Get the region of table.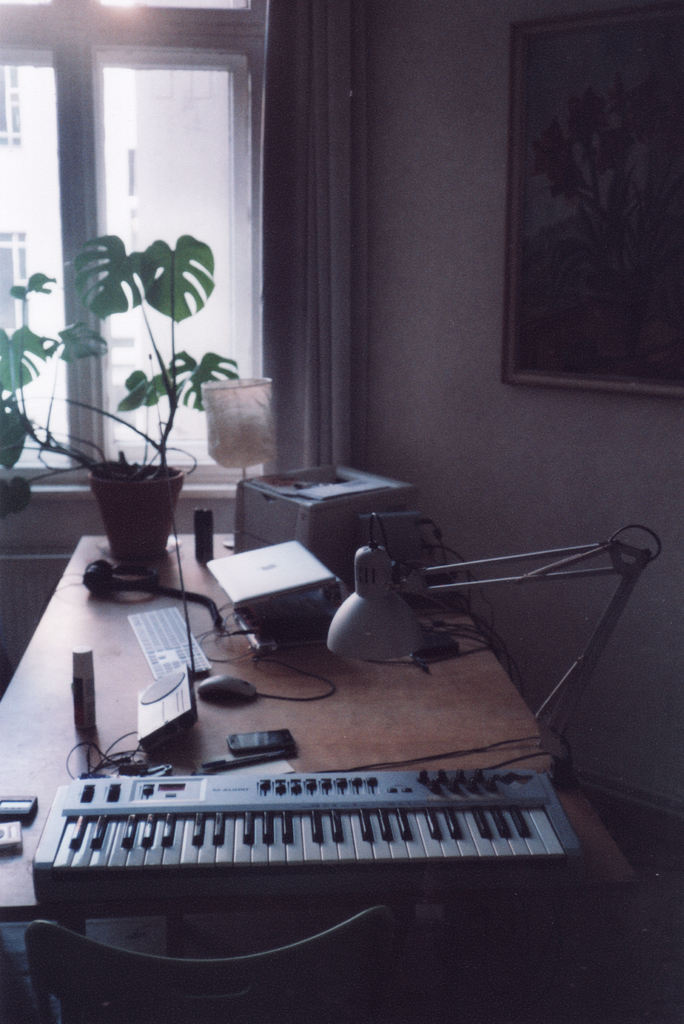
23 548 592 989.
